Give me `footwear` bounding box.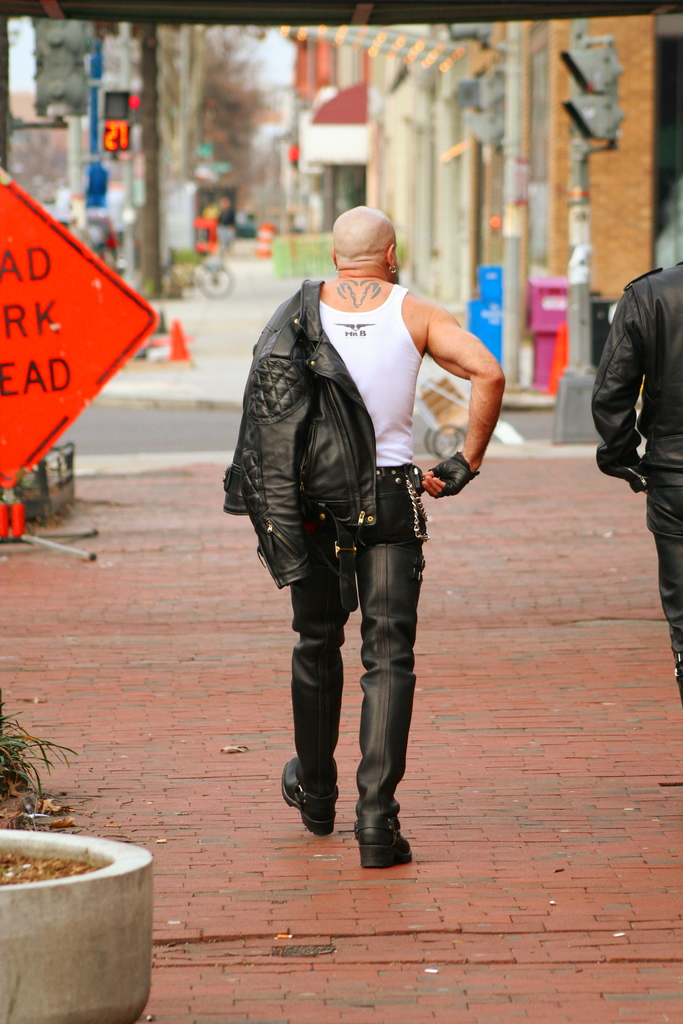
(x1=351, y1=817, x2=423, y2=865).
